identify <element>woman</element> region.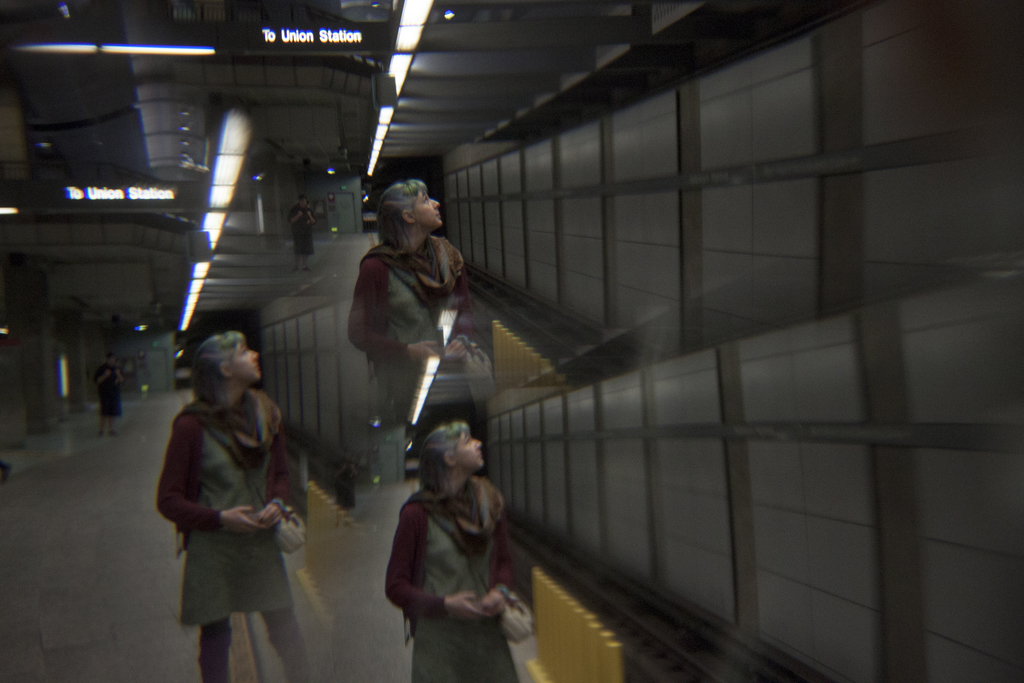
Region: x1=342 y1=179 x2=493 y2=433.
